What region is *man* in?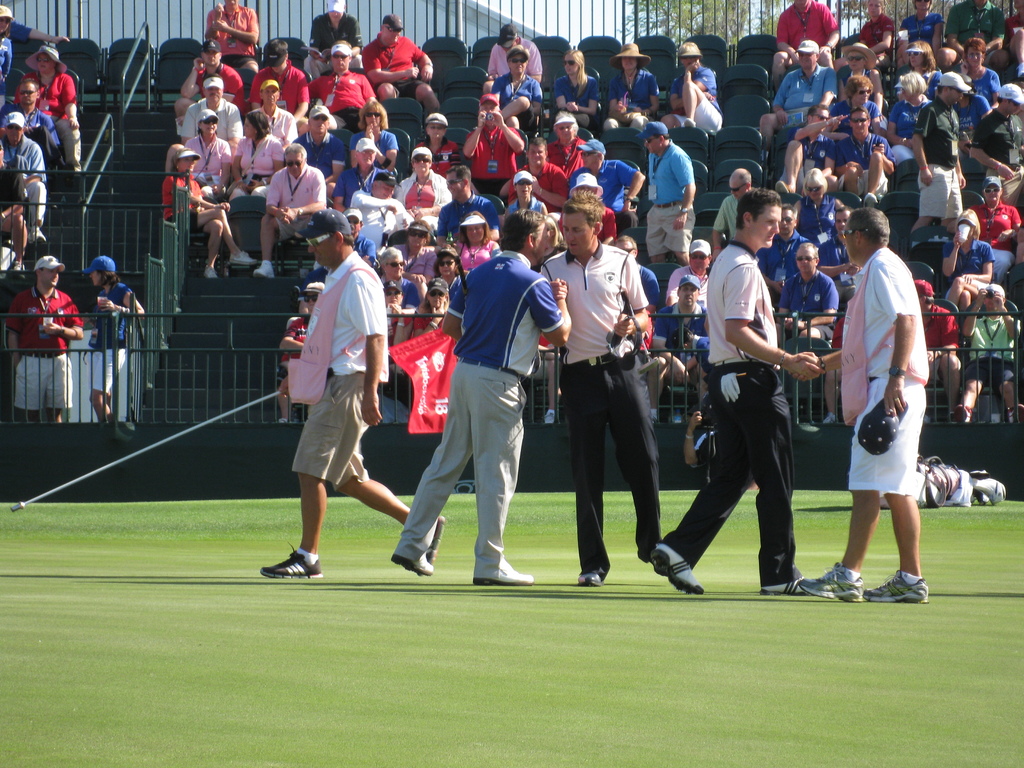
box=[86, 257, 144, 428].
